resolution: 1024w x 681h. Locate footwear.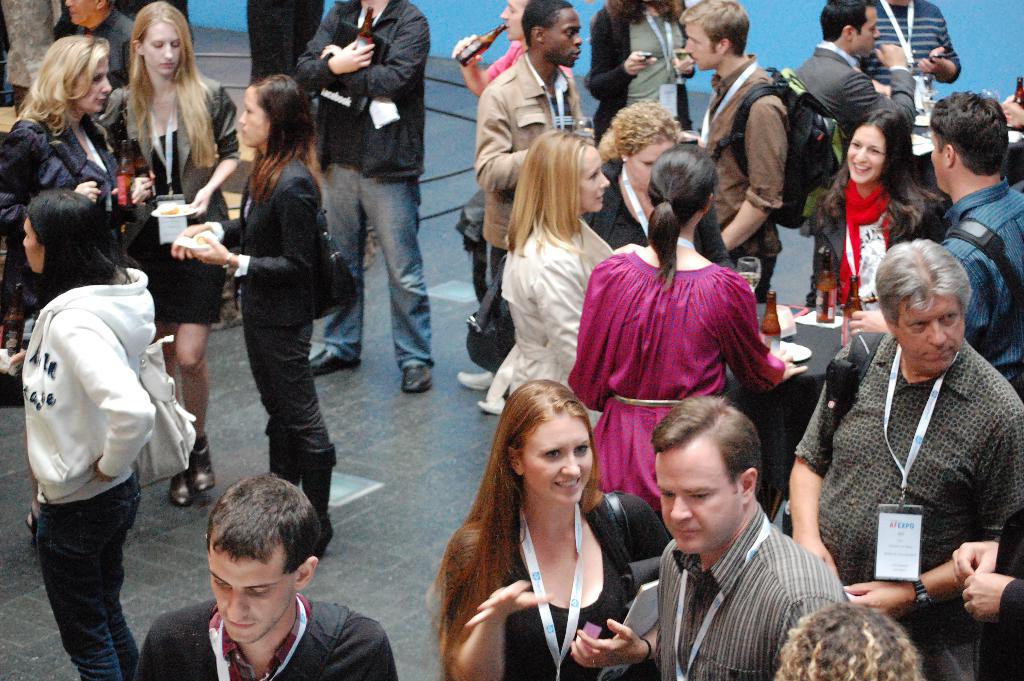
(188, 436, 214, 493).
